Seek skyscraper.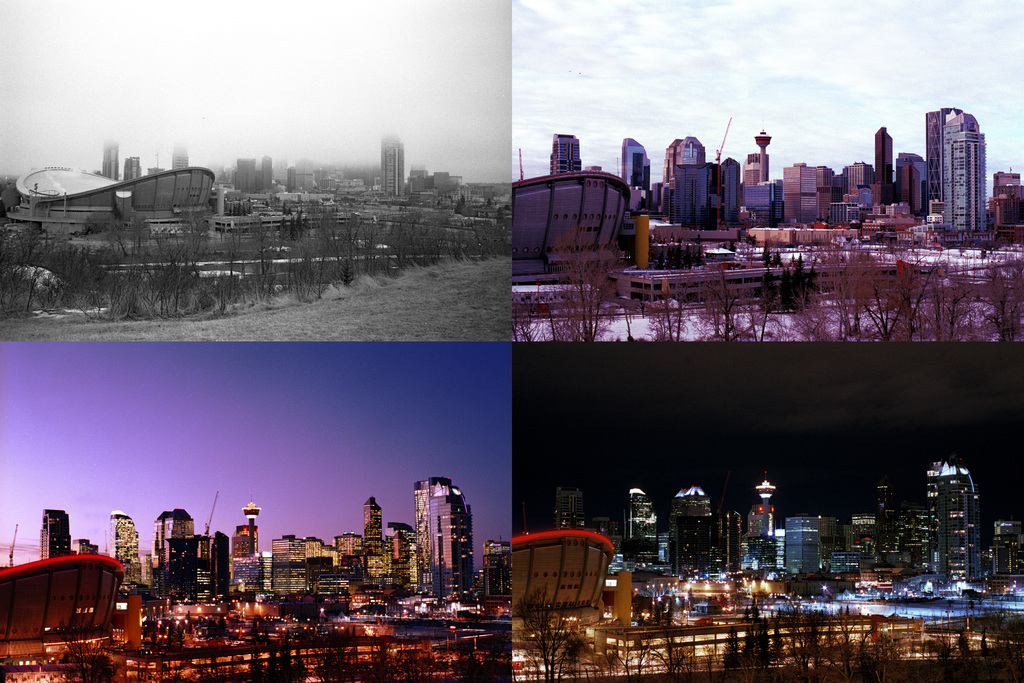
(left=75, top=534, right=102, bottom=554).
